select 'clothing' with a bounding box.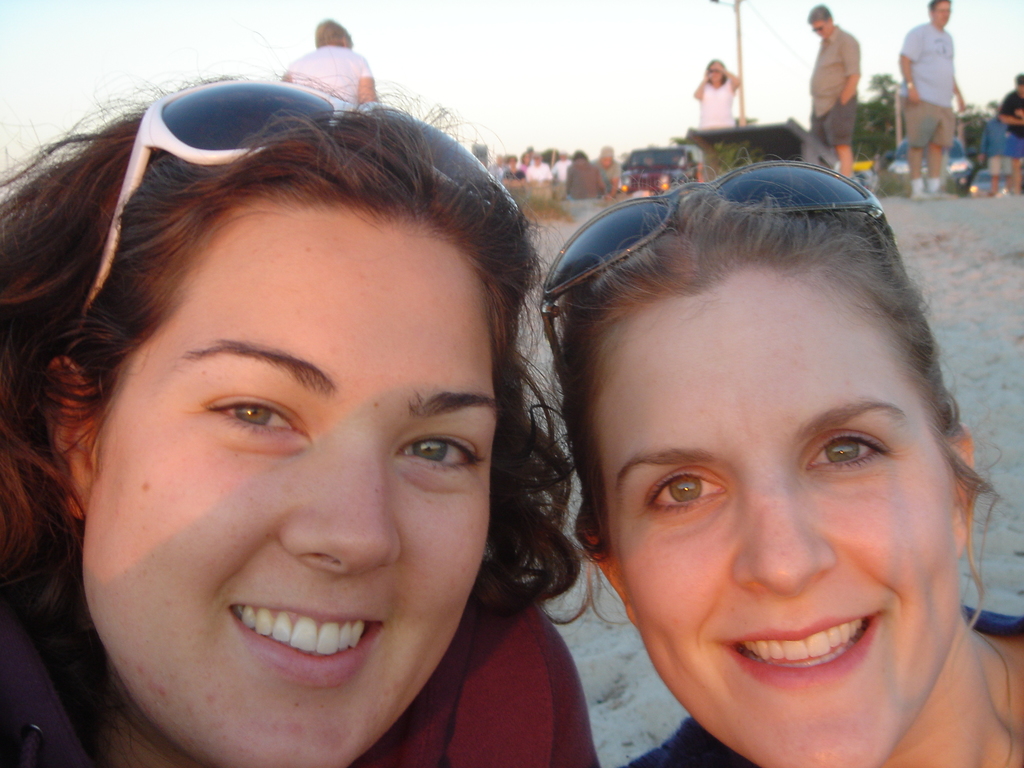
bbox=[988, 115, 1017, 168].
